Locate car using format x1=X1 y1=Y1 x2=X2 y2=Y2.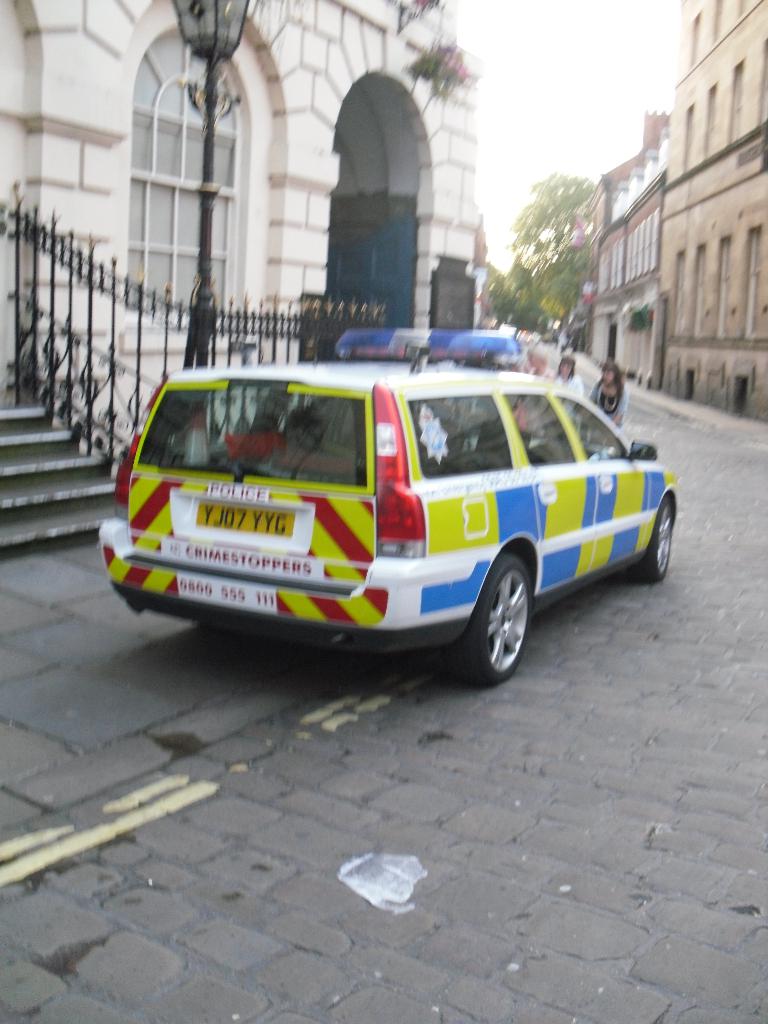
x1=97 y1=329 x2=675 y2=683.
